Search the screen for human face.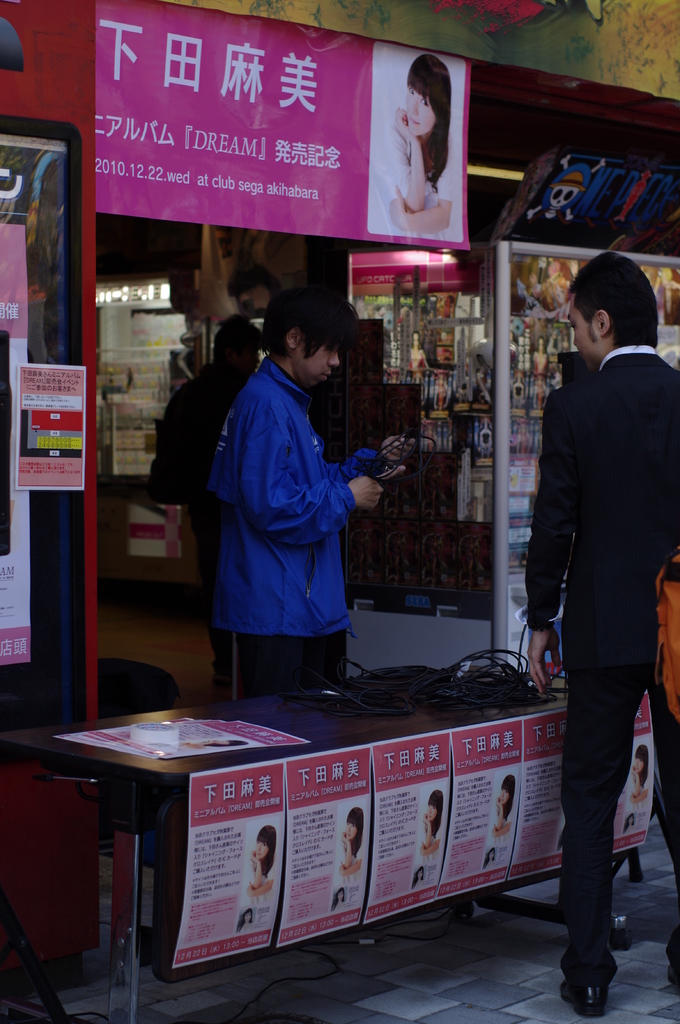
Found at [631,753,647,770].
